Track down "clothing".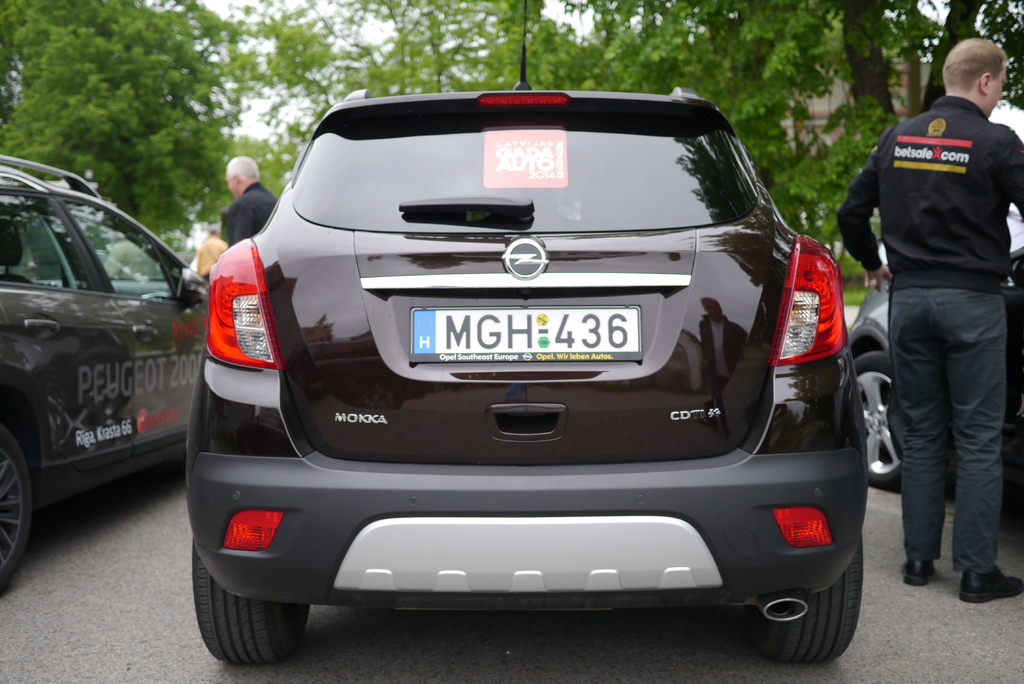
Tracked to <bbox>196, 233, 226, 282</bbox>.
